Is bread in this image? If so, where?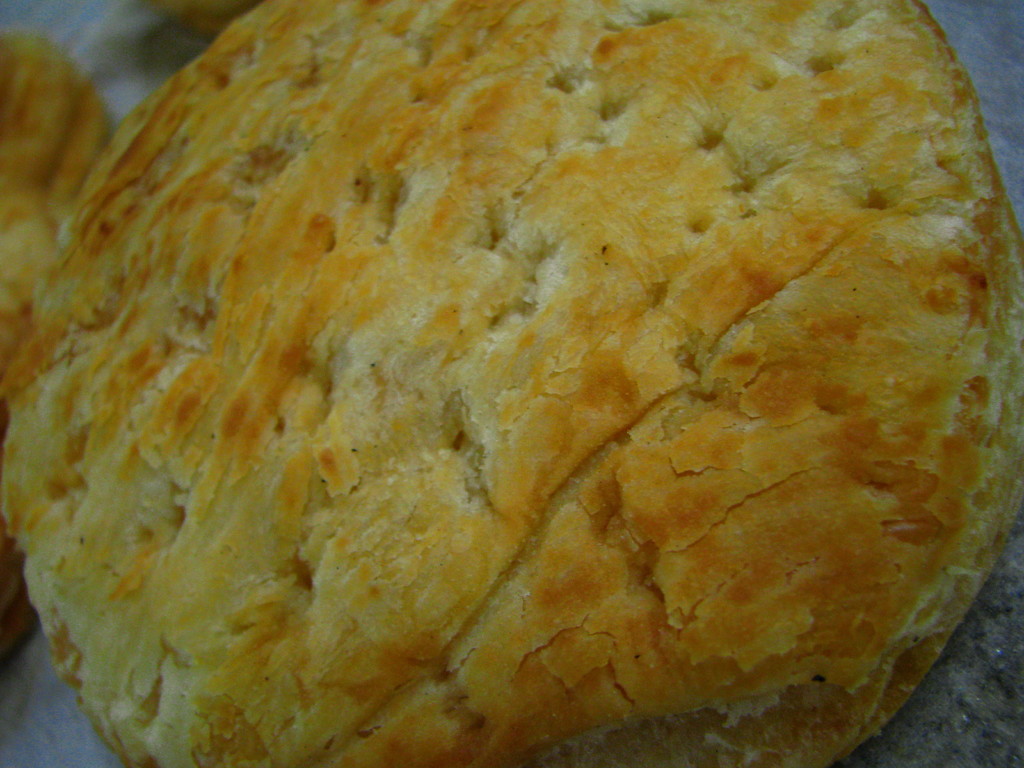
Yes, at locate(26, 28, 988, 767).
